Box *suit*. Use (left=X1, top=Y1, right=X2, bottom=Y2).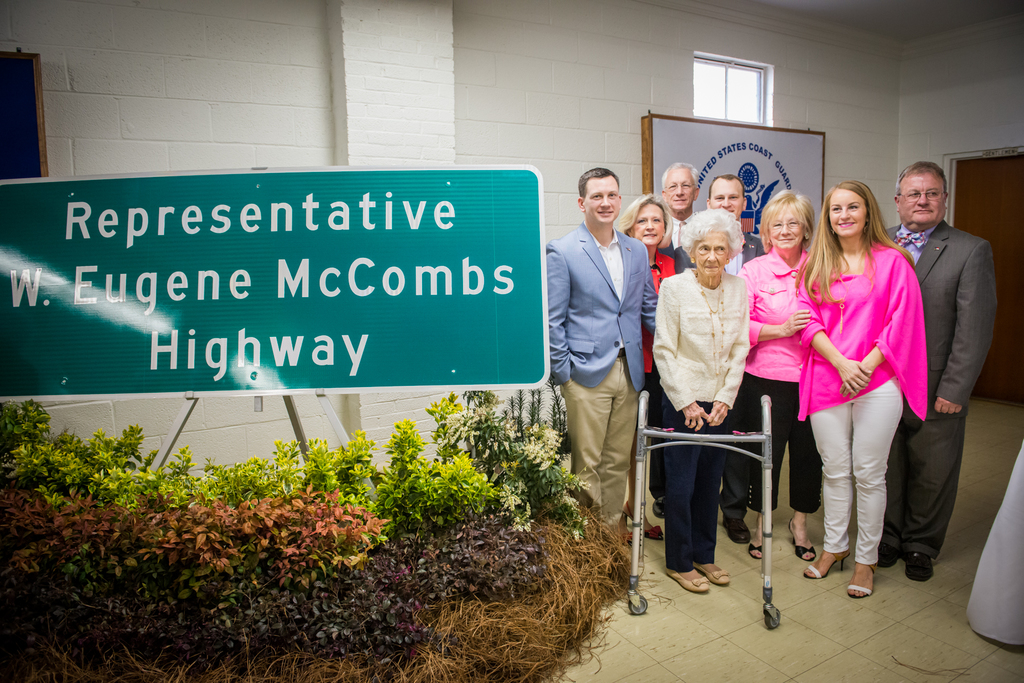
(left=883, top=184, right=996, bottom=568).
